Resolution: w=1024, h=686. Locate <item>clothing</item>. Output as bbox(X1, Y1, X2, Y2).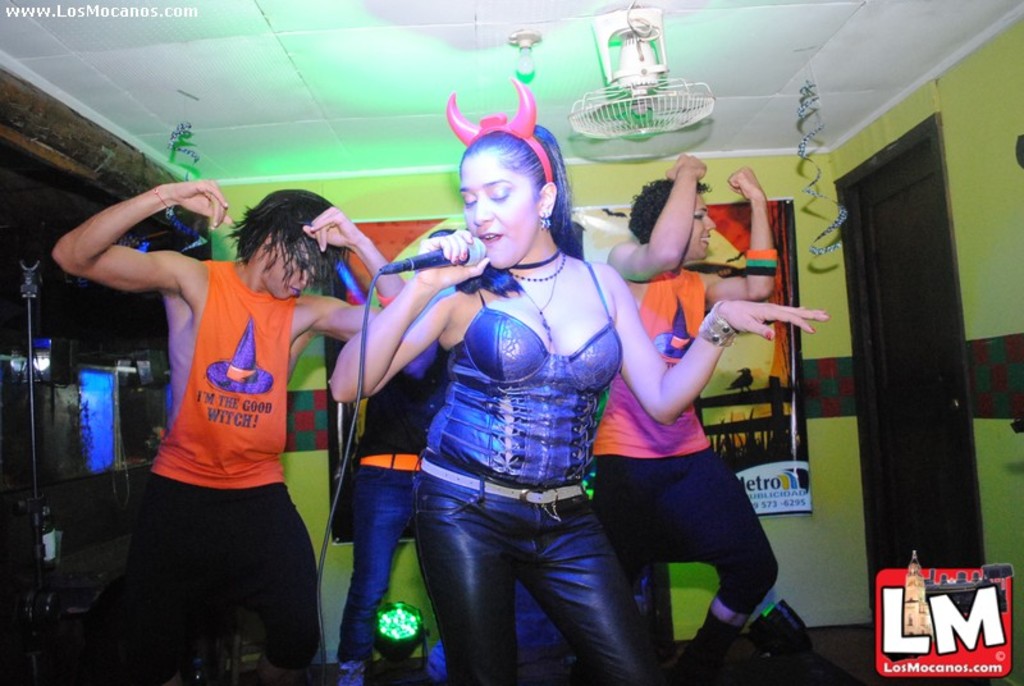
bbox(411, 256, 658, 685).
